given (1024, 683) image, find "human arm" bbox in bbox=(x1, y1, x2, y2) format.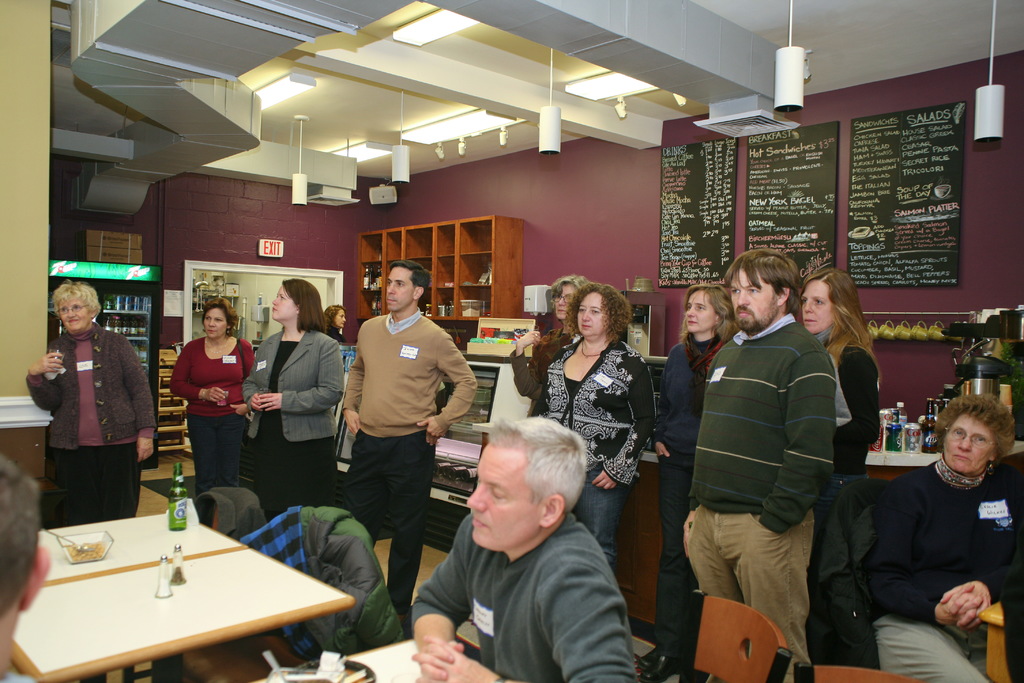
bbox=(404, 515, 490, 678).
